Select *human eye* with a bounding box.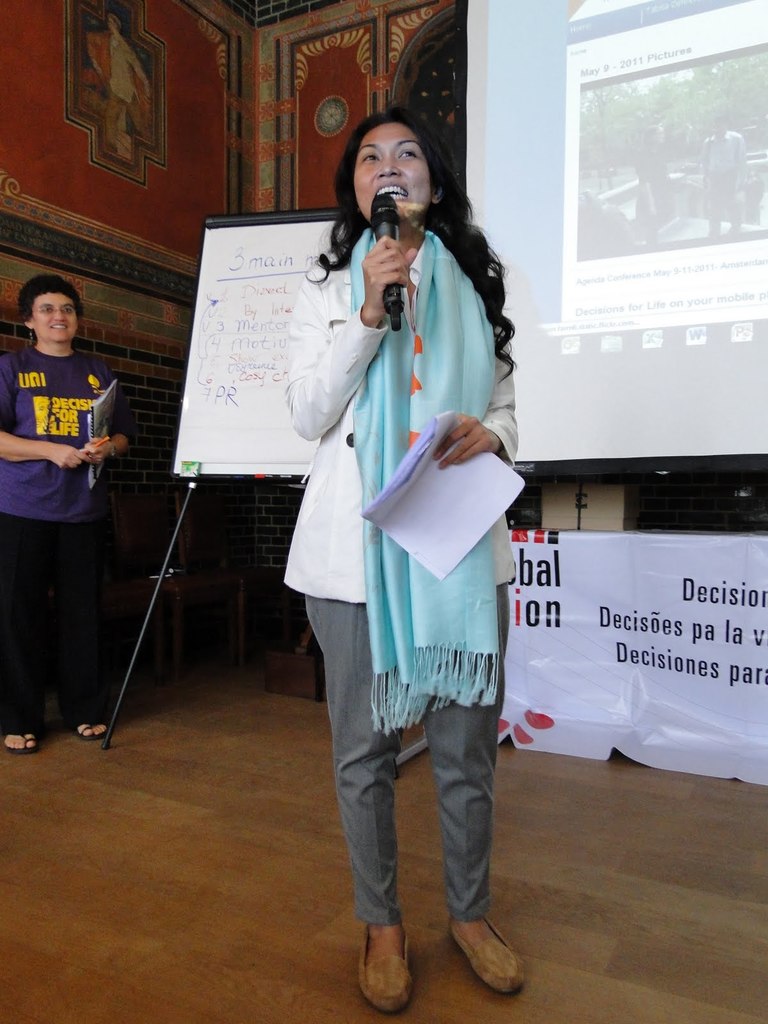
bbox=[399, 145, 418, 159].
